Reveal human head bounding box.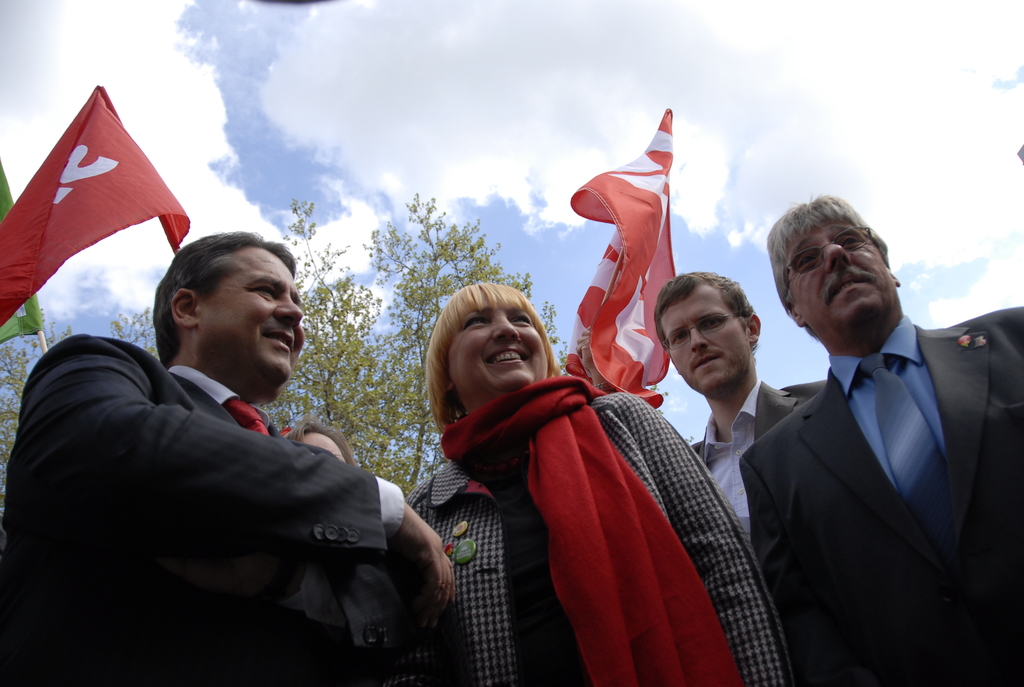
Revealed: [769,193,896,345].
